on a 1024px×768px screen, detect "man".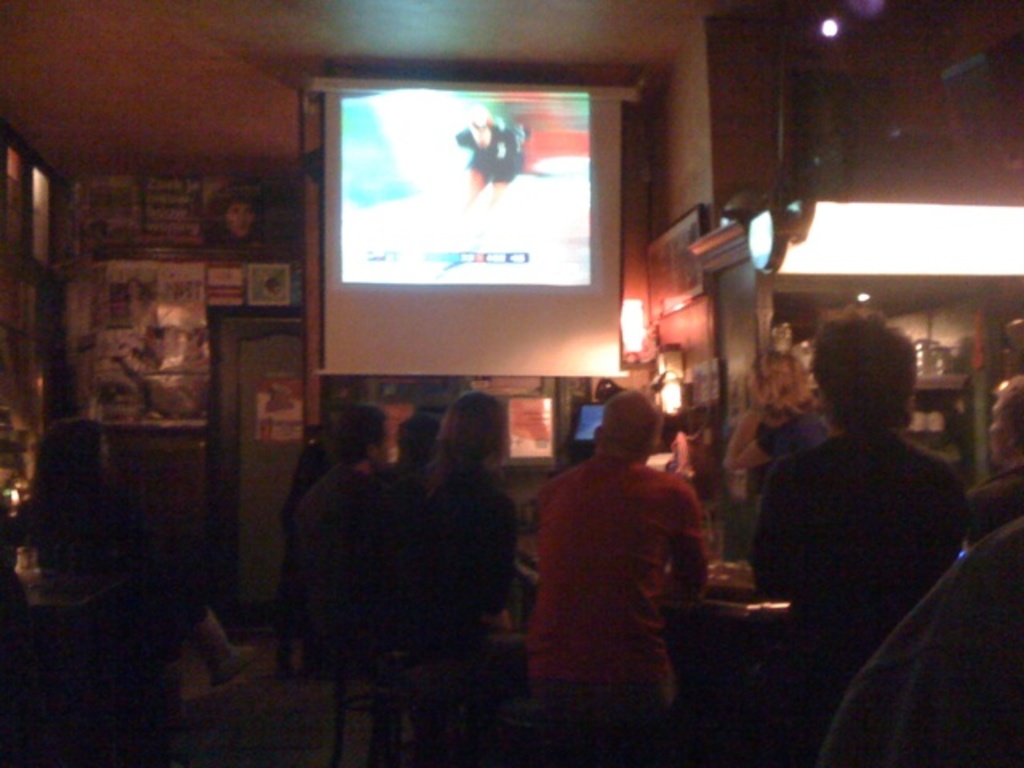
(507,386,739,725).
